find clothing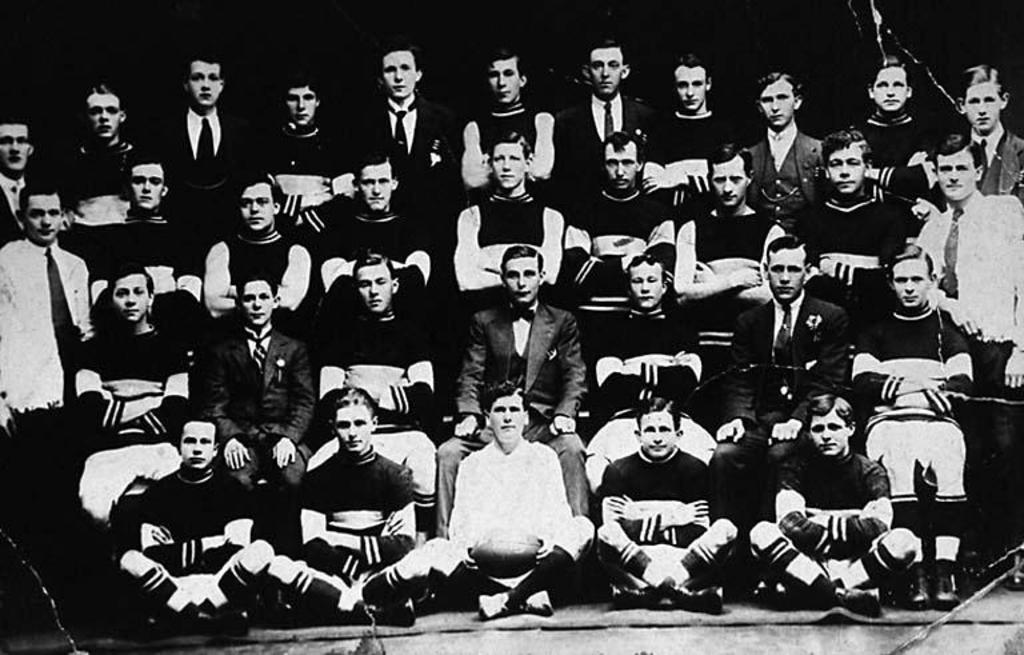
locate(373, 554, 416, 603)
